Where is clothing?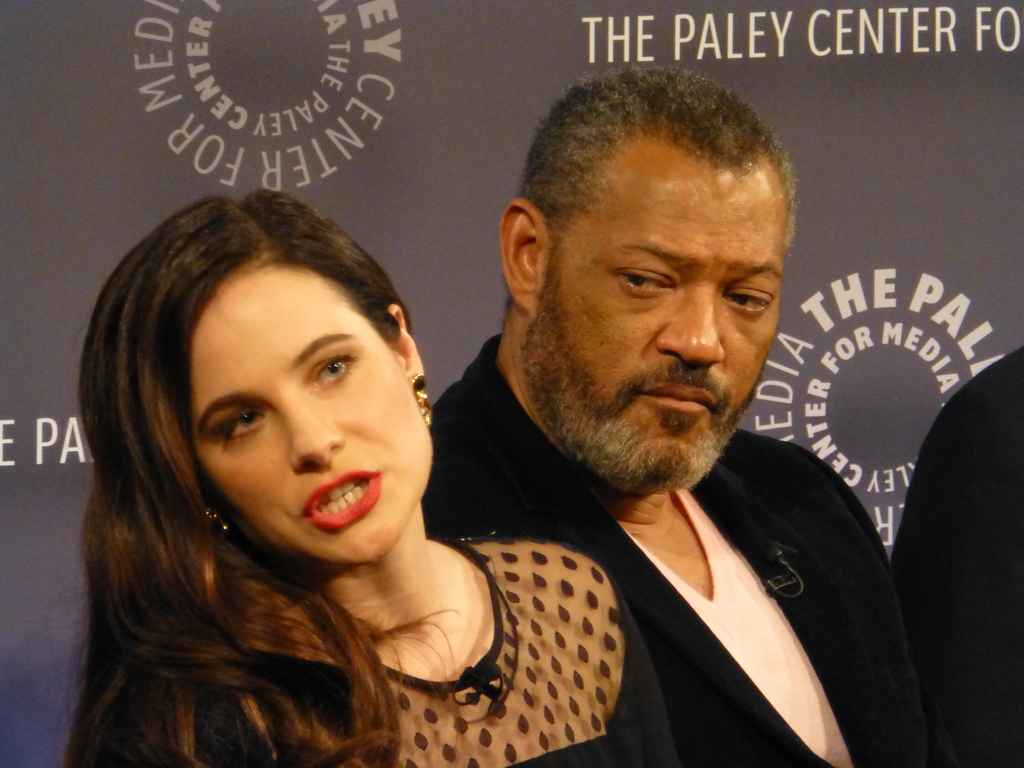
crop(424, 380, 931, 767).
